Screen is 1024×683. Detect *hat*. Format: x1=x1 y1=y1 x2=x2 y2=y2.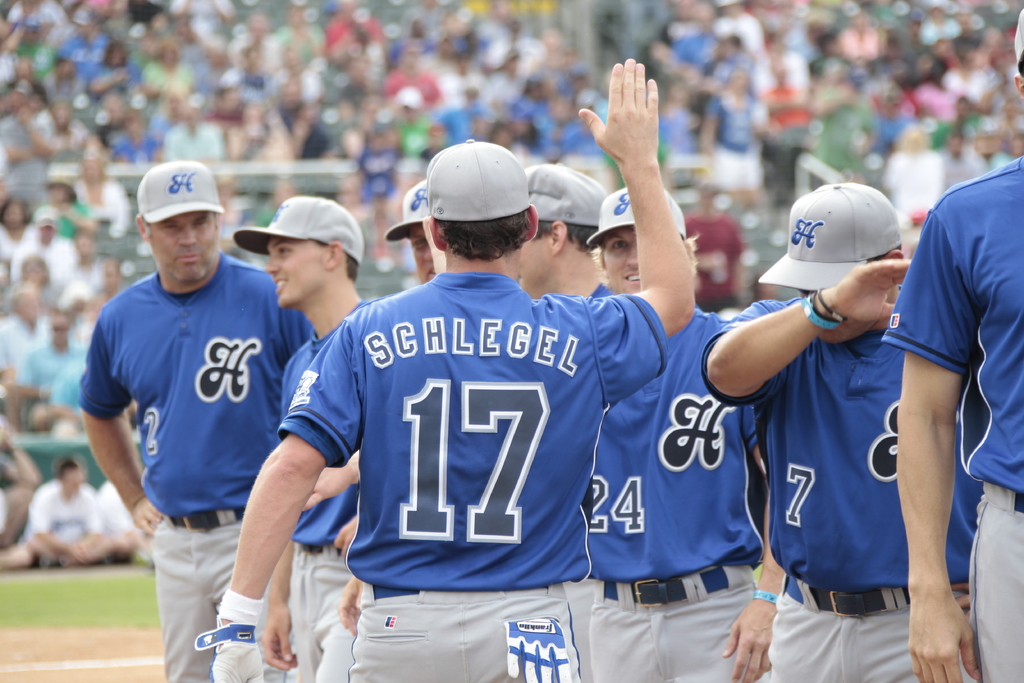
x1=136 y1=156 x2=224 y2=226.
